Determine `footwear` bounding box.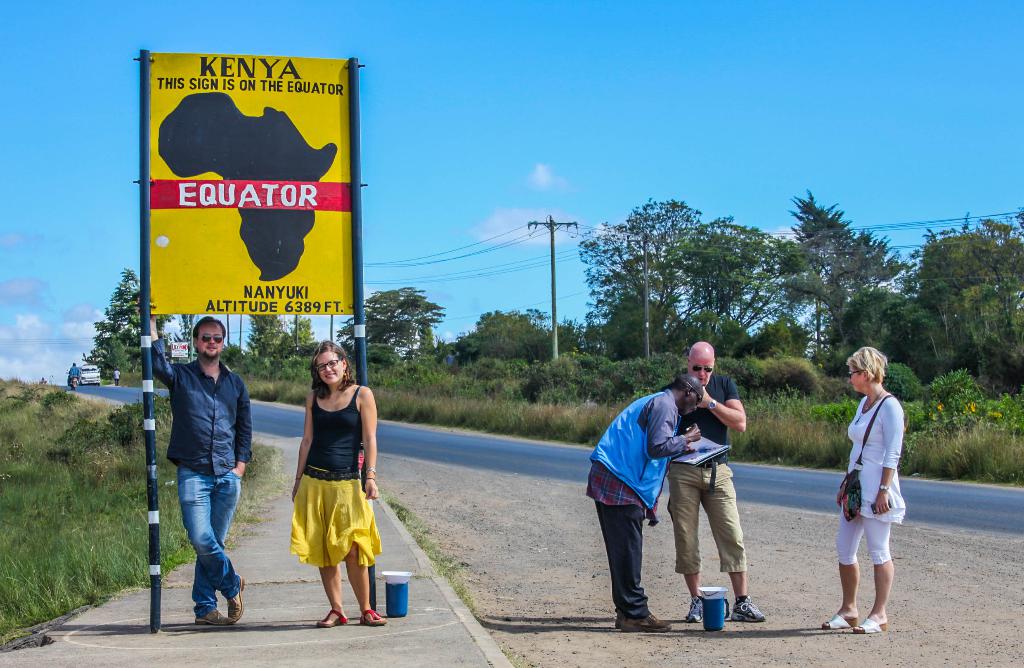
Determined: pyautogui.locateOnScreen(856, 616, 886, 636).
